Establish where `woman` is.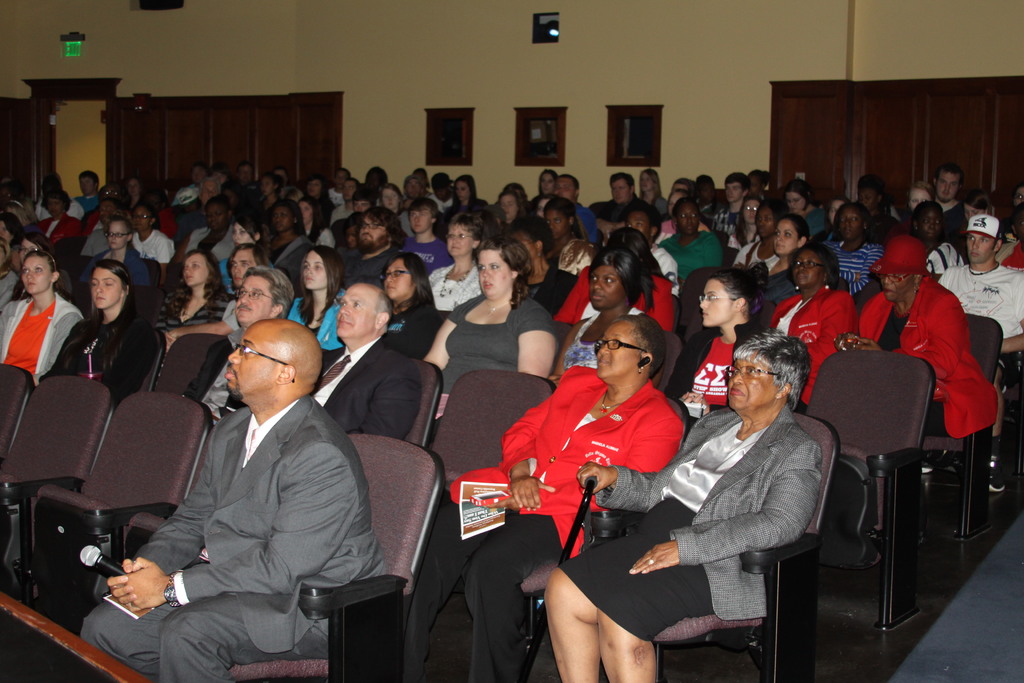
Established at (left=294, top=197, right=337, bottom=251).
